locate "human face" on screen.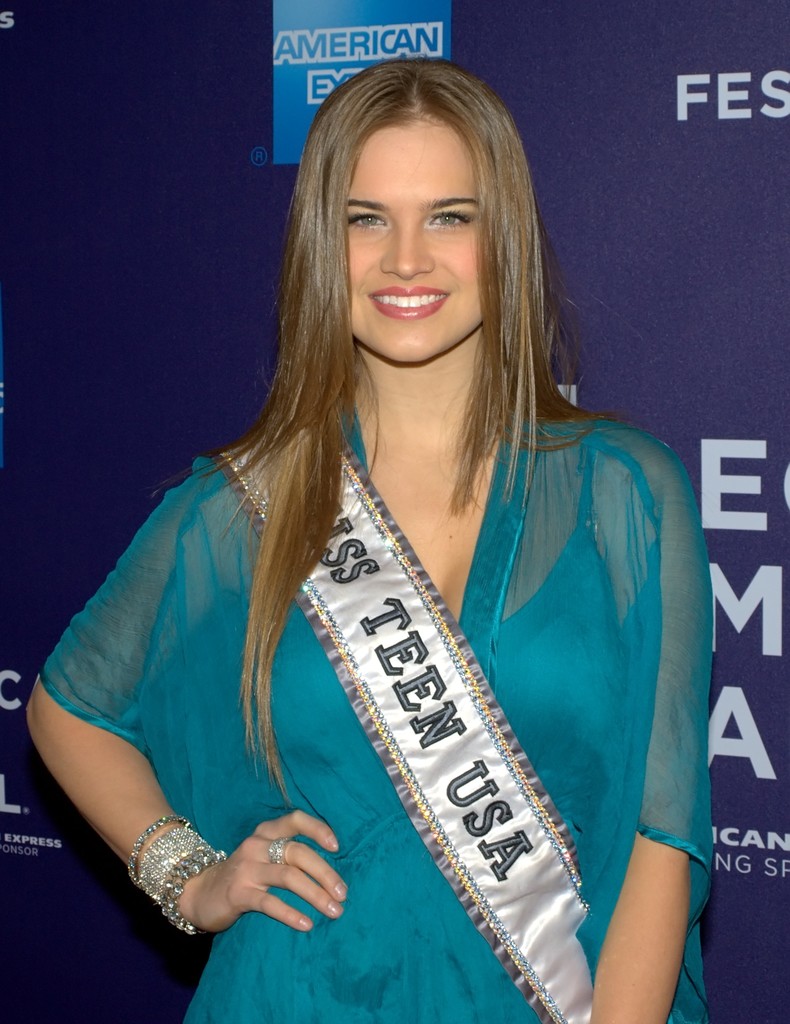
On screen at (346,127,487,365).
